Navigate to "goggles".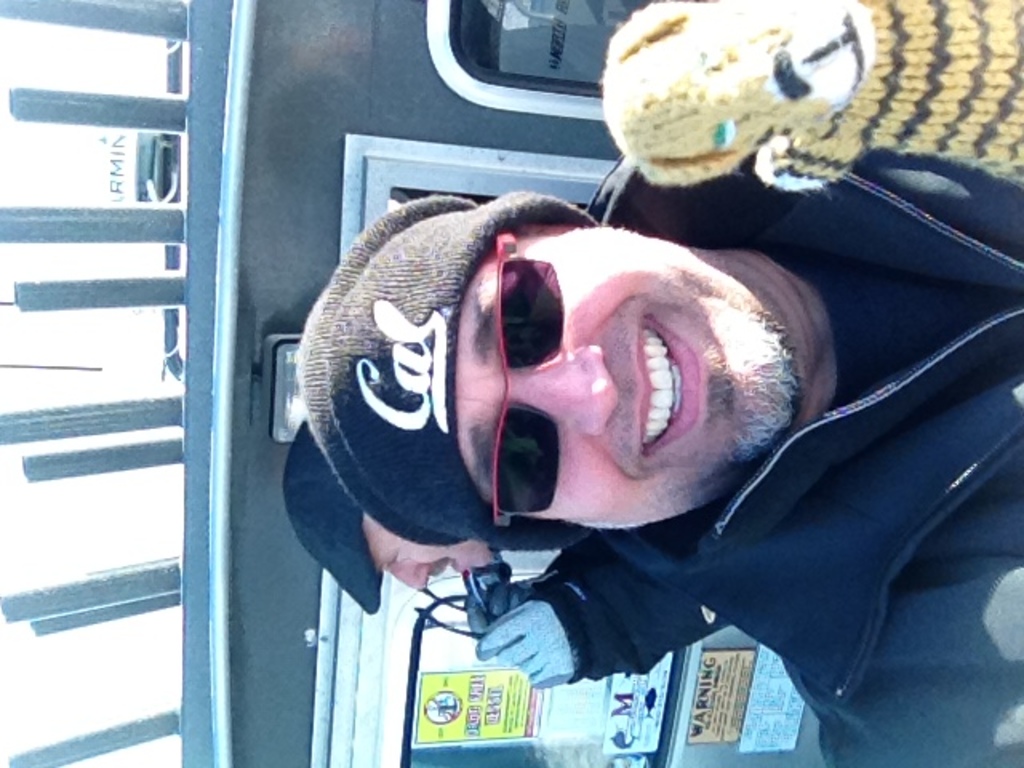
Navigation target: Rect(488, 221, 563, 530).
